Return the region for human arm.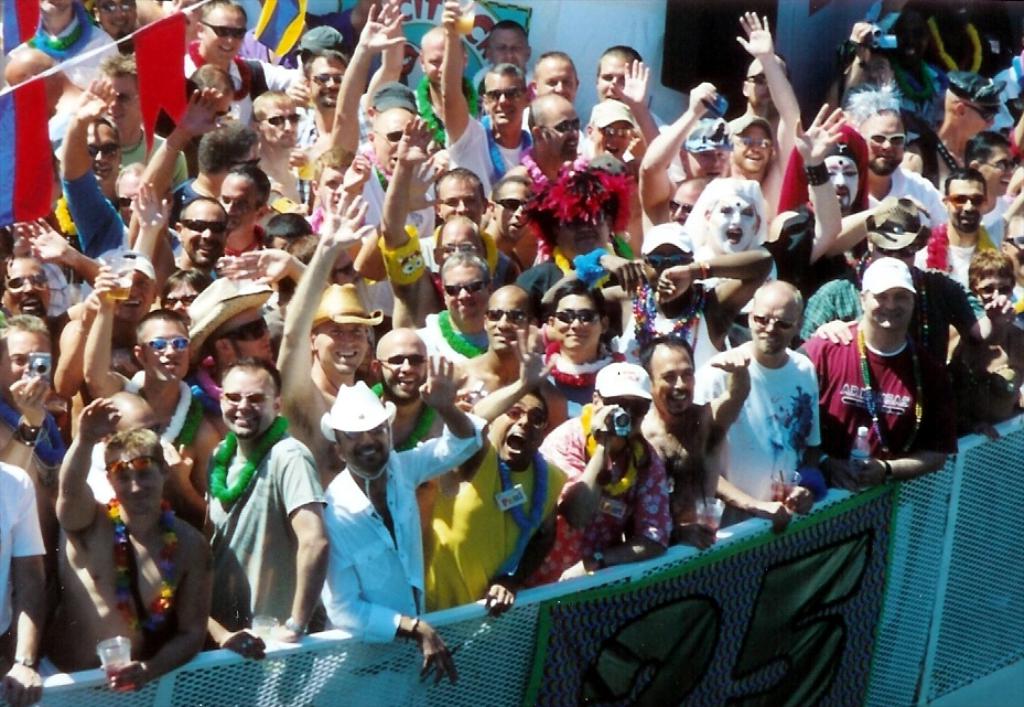
Rect(914, 179, 951, 229).
